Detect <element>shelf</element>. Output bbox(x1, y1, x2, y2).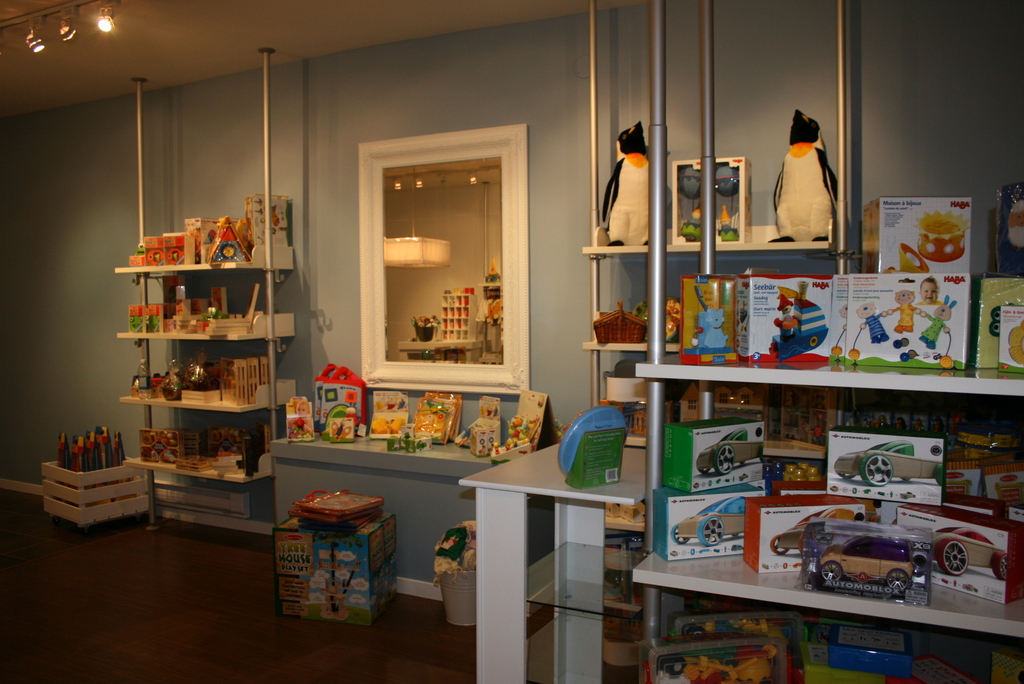
bbox(104, 213, 297, 280).
